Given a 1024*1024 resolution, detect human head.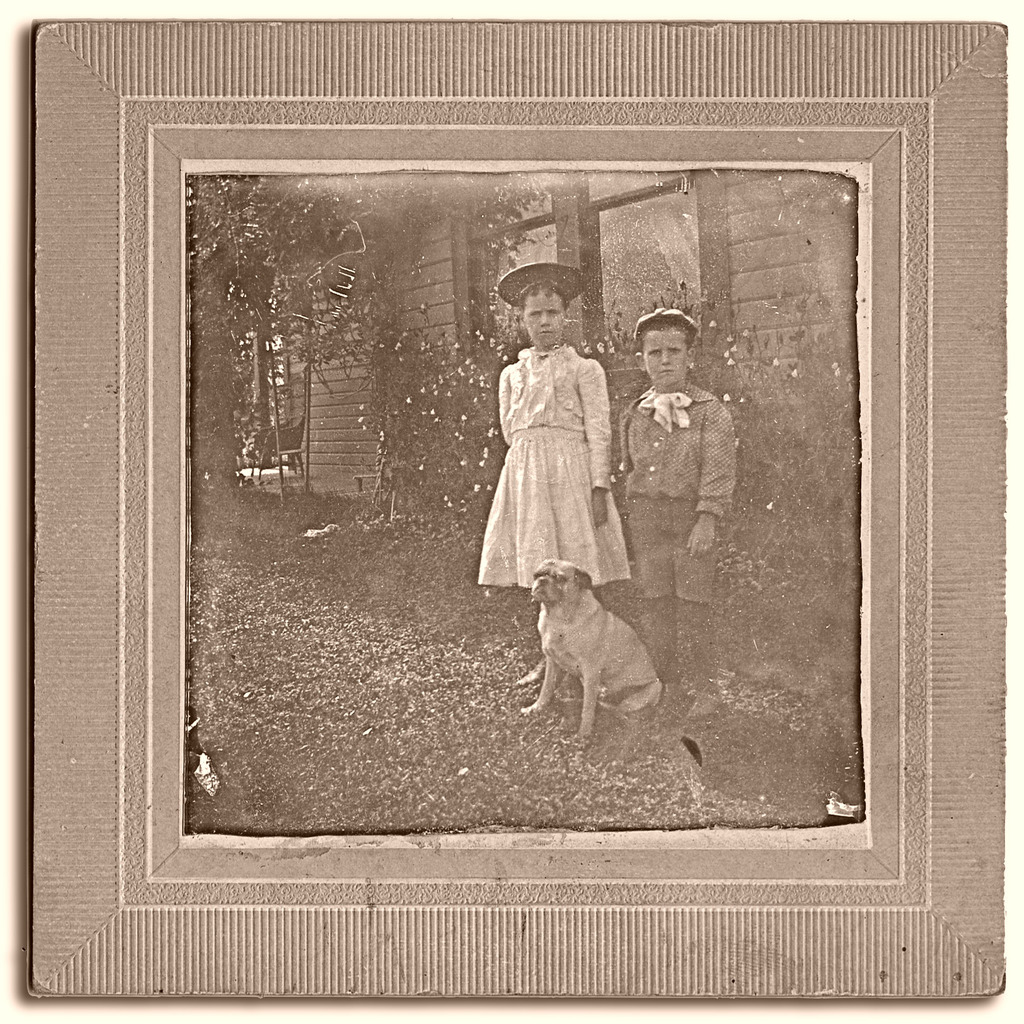
region(513, 279, 561, 350).
